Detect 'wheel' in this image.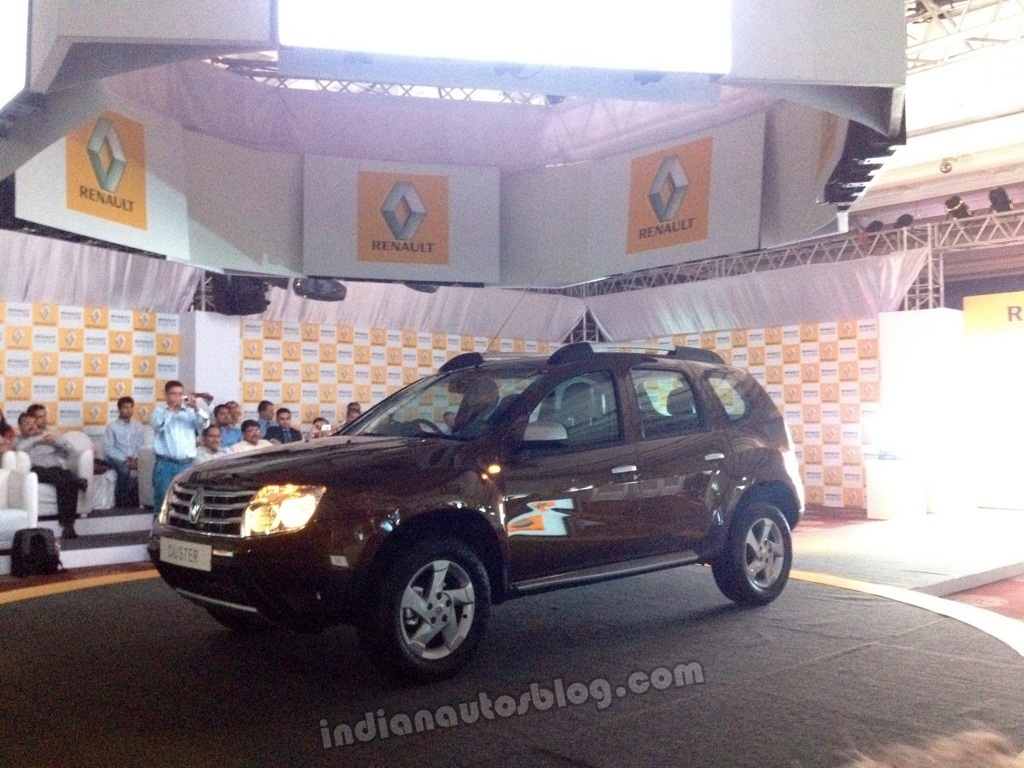
Detection: rect(367, 552, 487, 666).
